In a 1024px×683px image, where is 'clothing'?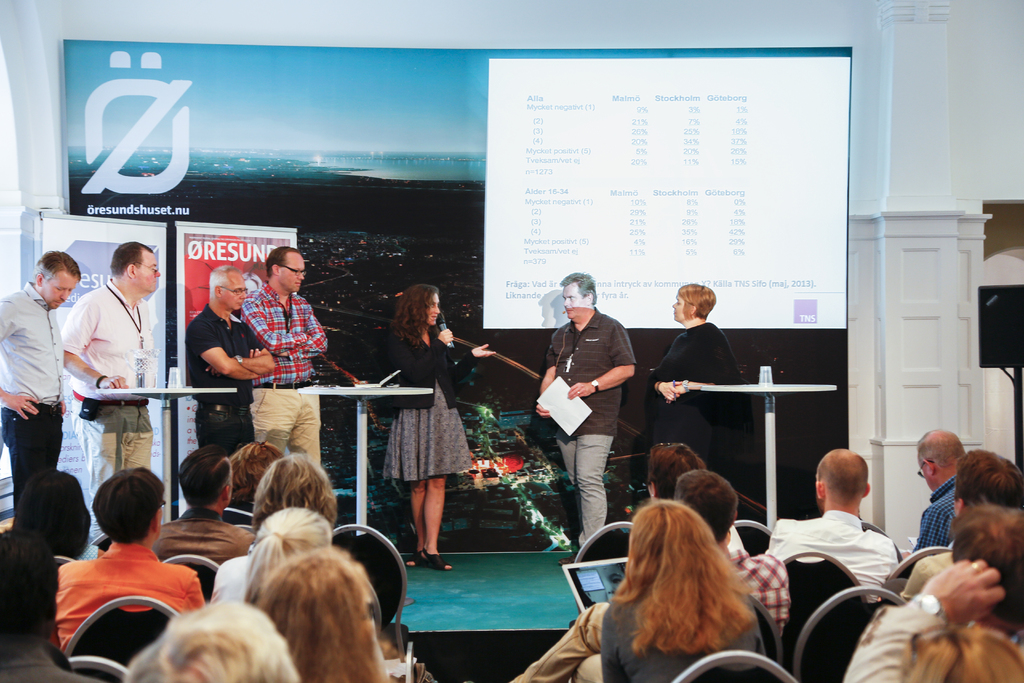
locate(54, 533, 244, 642).
